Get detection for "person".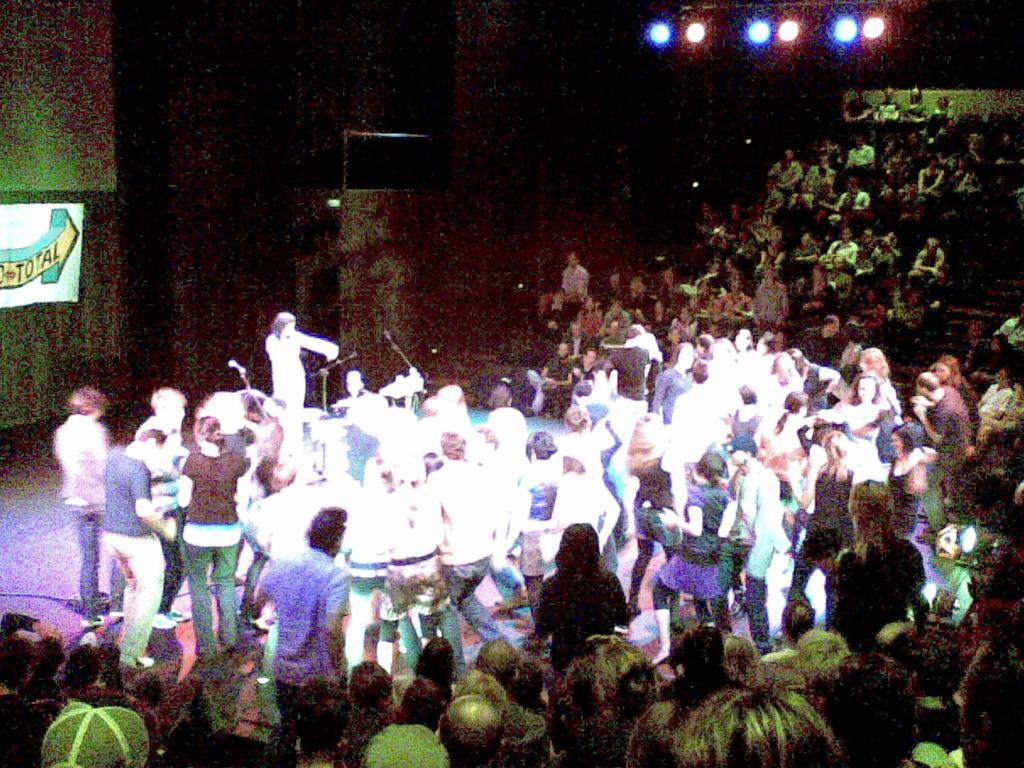
Detection: select_region(173, 417, 253, 659).
